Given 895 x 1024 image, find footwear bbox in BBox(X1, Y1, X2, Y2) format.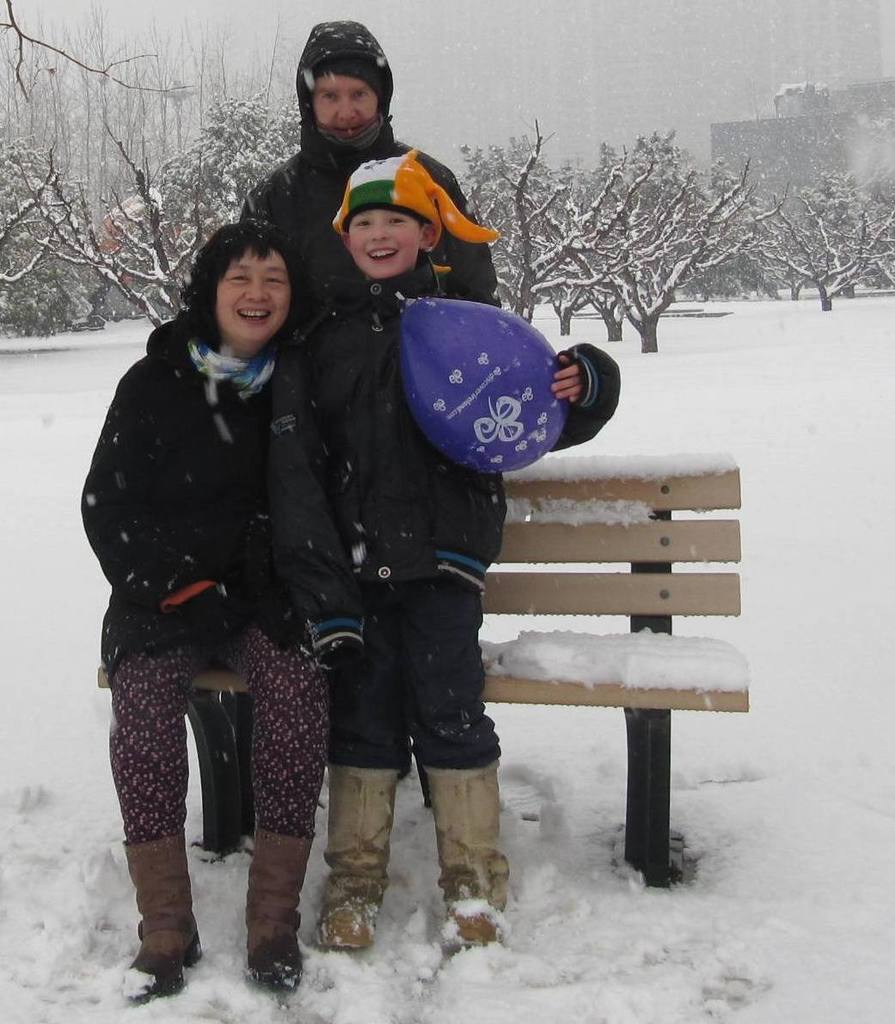
BBox(118, 828, 205, 997).
